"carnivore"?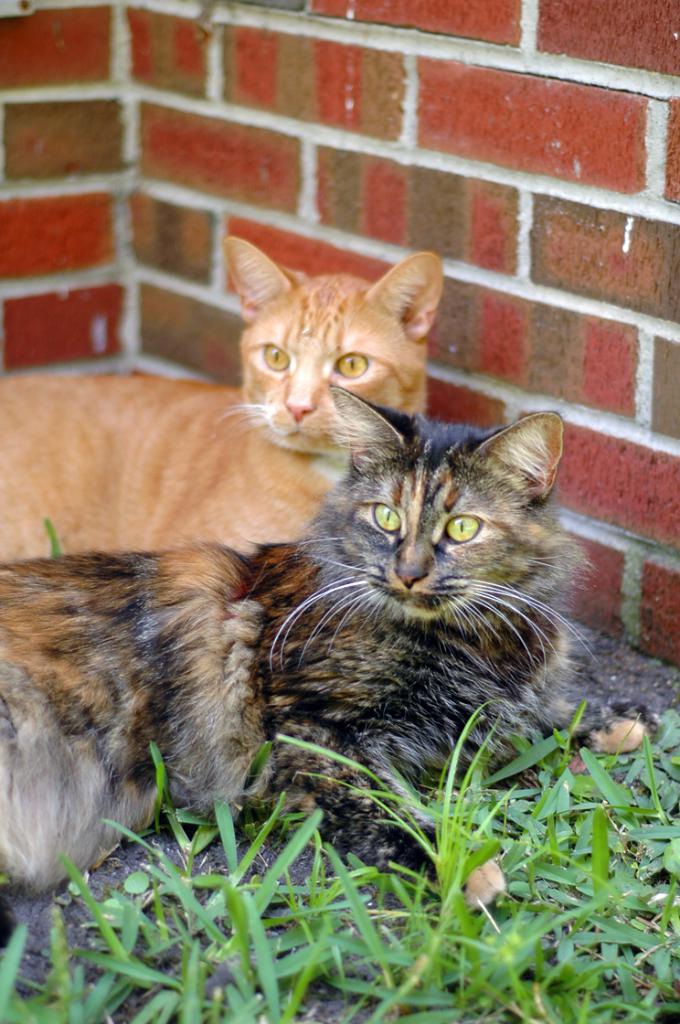
locate(0, 216, 454, 562)
